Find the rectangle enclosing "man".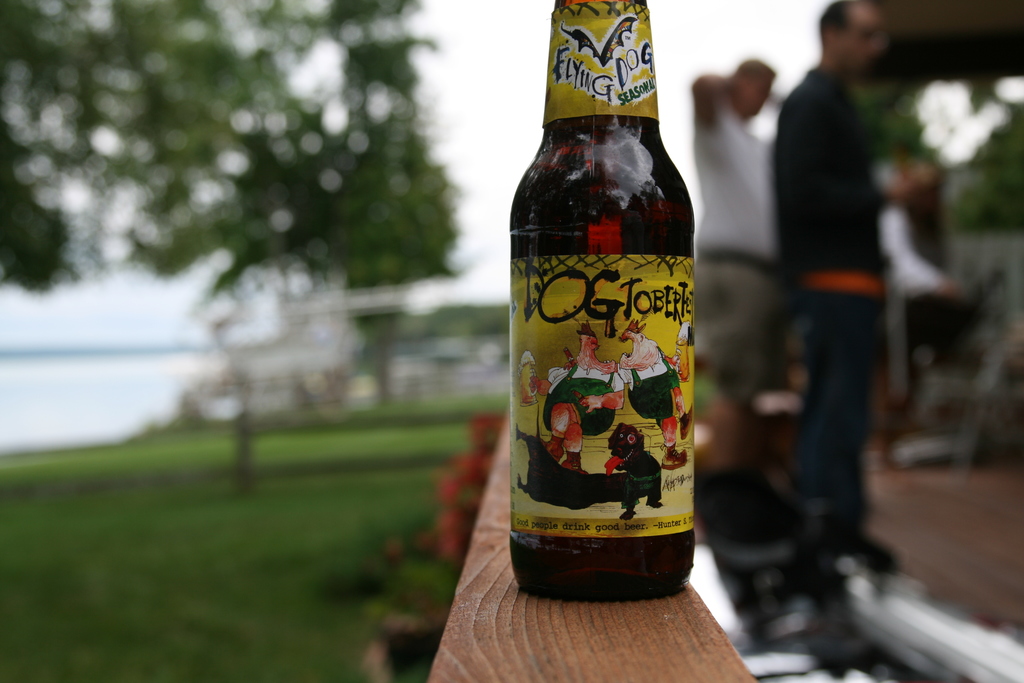
754/0/919/595.
